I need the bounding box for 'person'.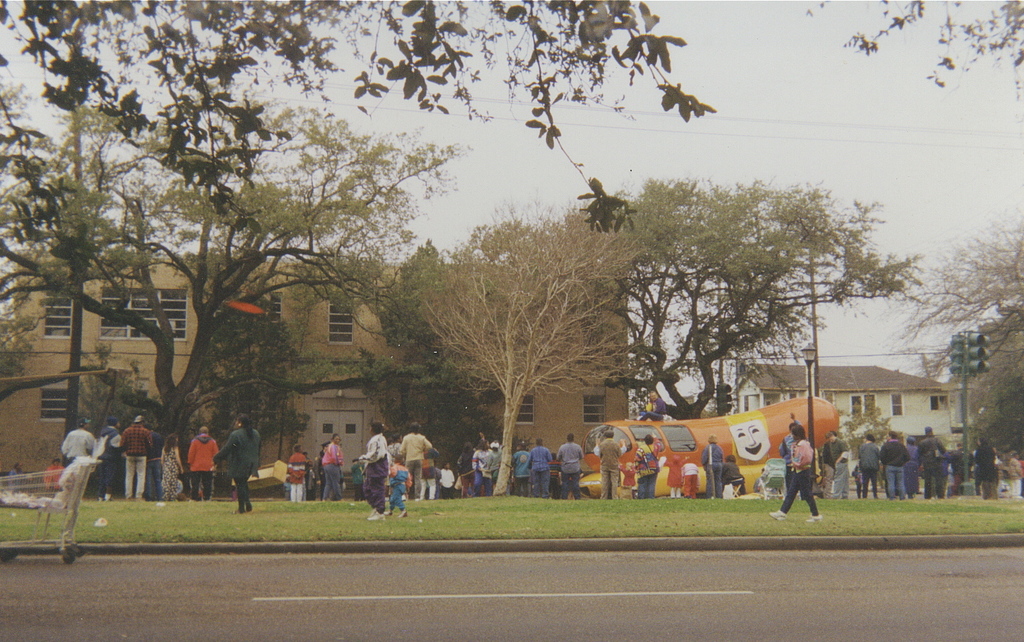
Here it is: <box>483,439,499,480</box>.
